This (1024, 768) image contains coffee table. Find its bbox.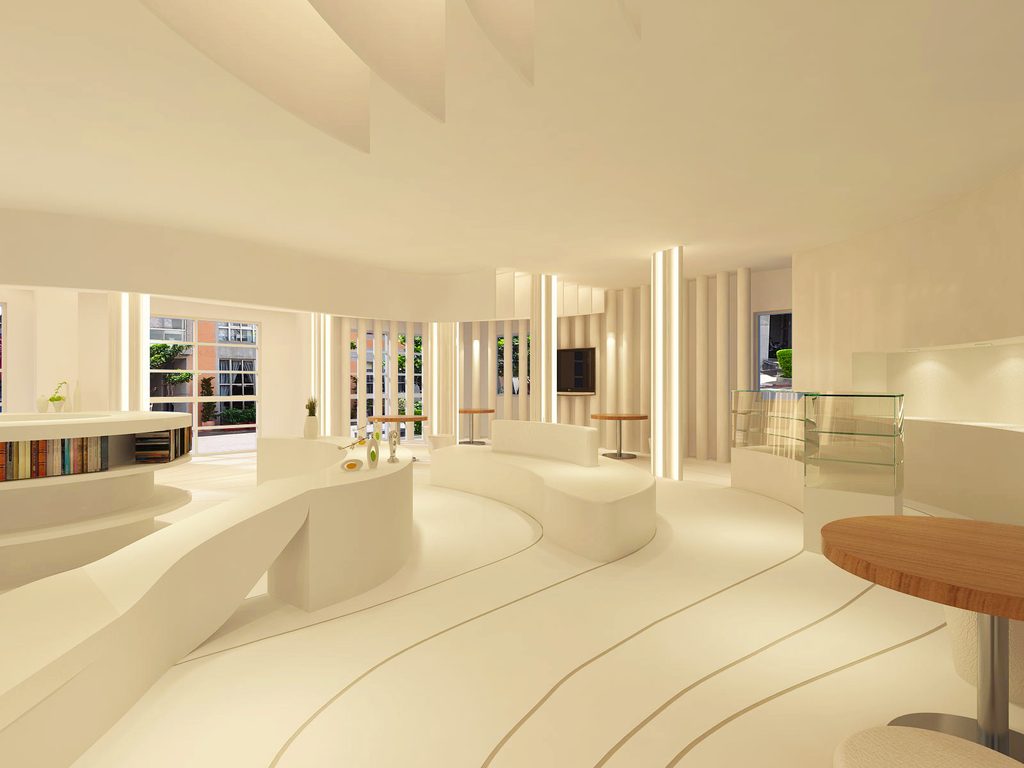
[829, 490, 1007, 732].
